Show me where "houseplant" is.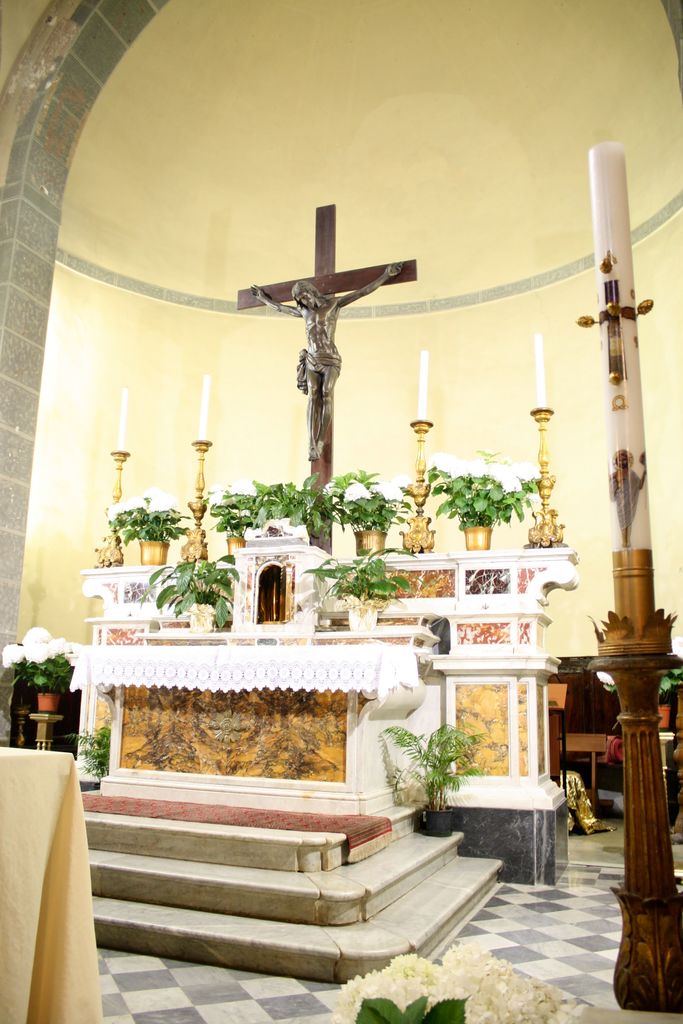
"houseplant" is at left=1, top=612, right=83, bottom=735.
